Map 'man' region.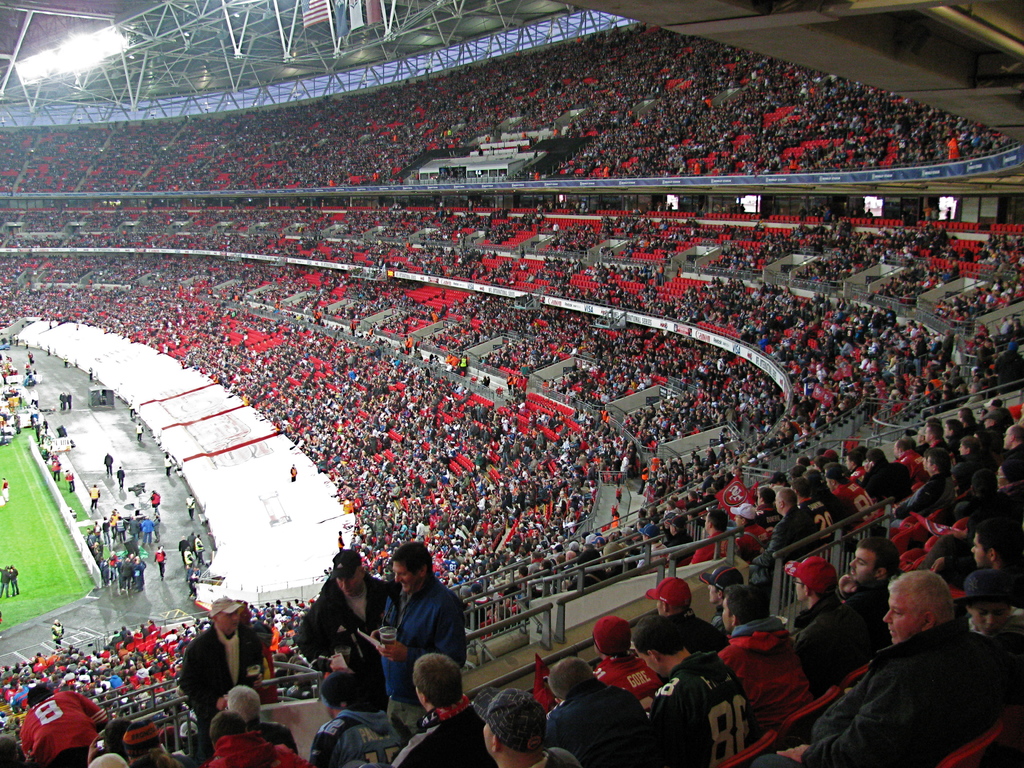
Mapped to (209,708,305,767).
